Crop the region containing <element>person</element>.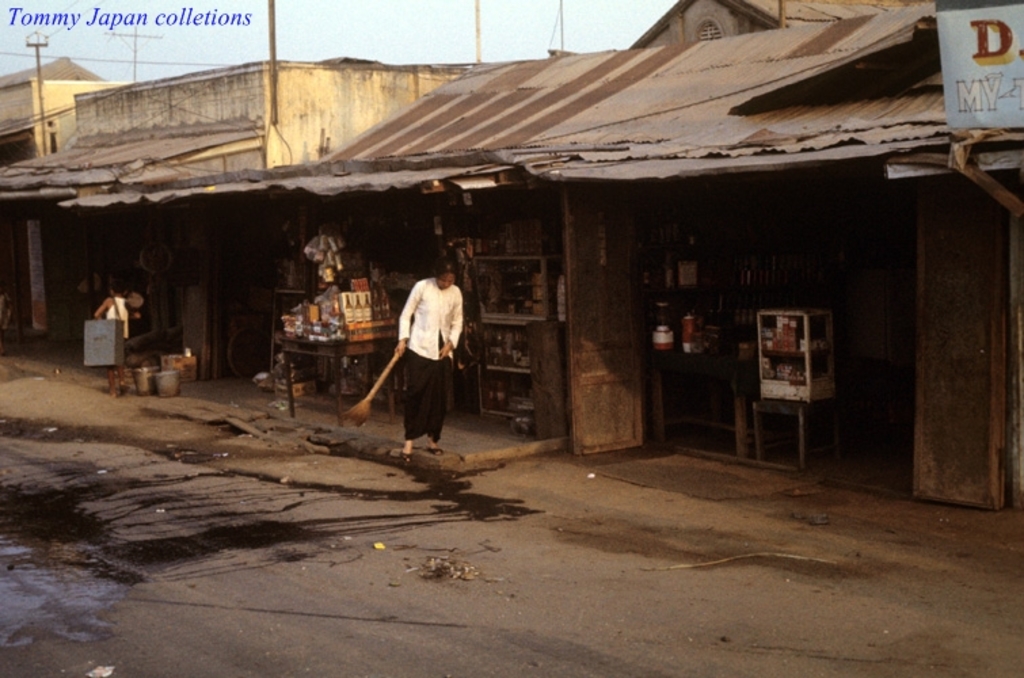
Crop region: (left=393, top=254, right=464, bottom=461).
